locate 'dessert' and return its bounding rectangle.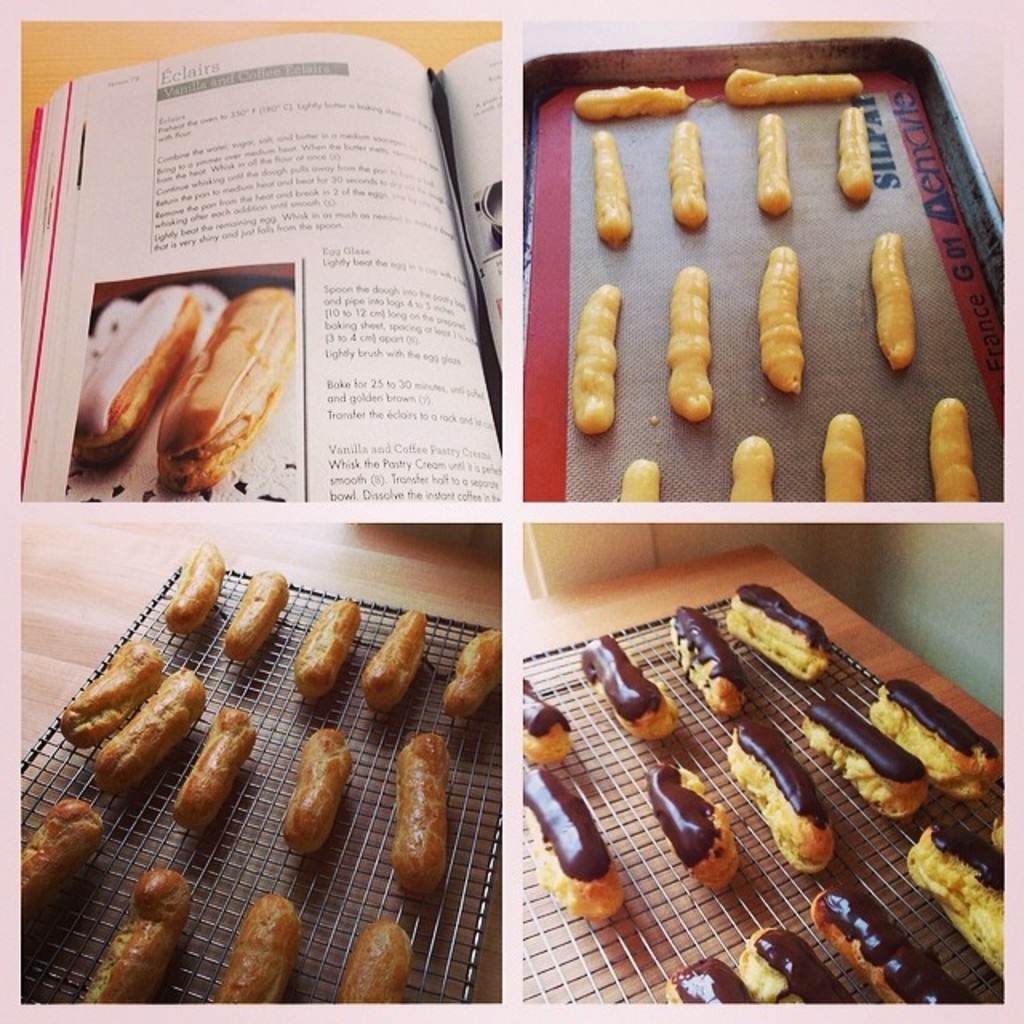
515 670 566 763.
